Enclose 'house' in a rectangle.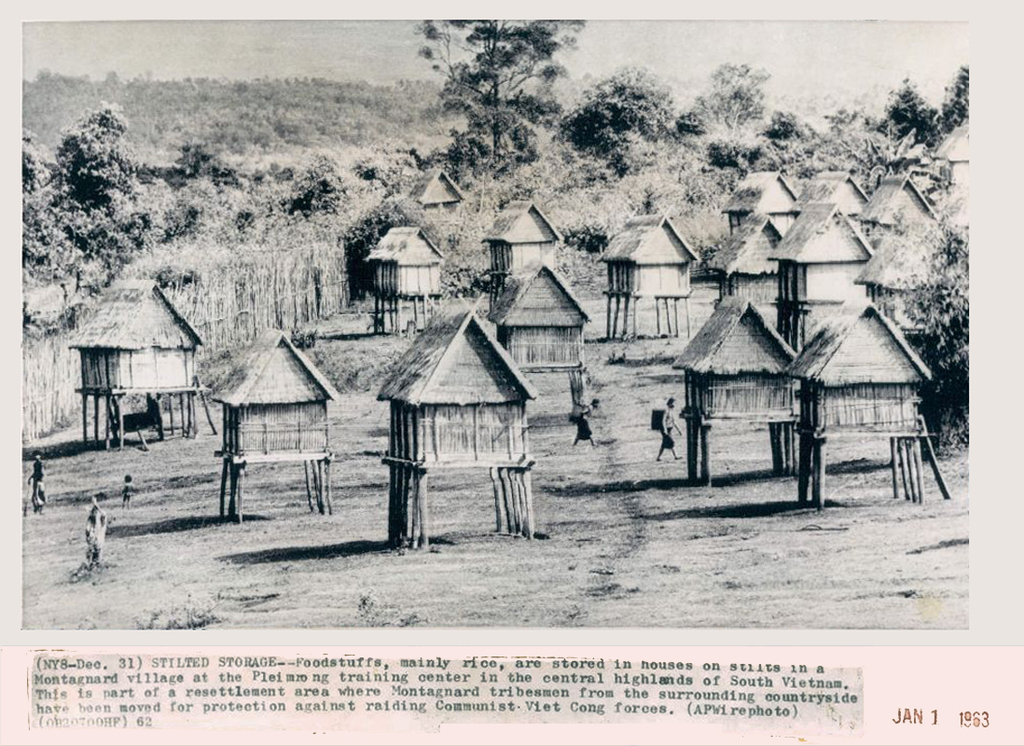
detection(768, 193, 871, 353).
